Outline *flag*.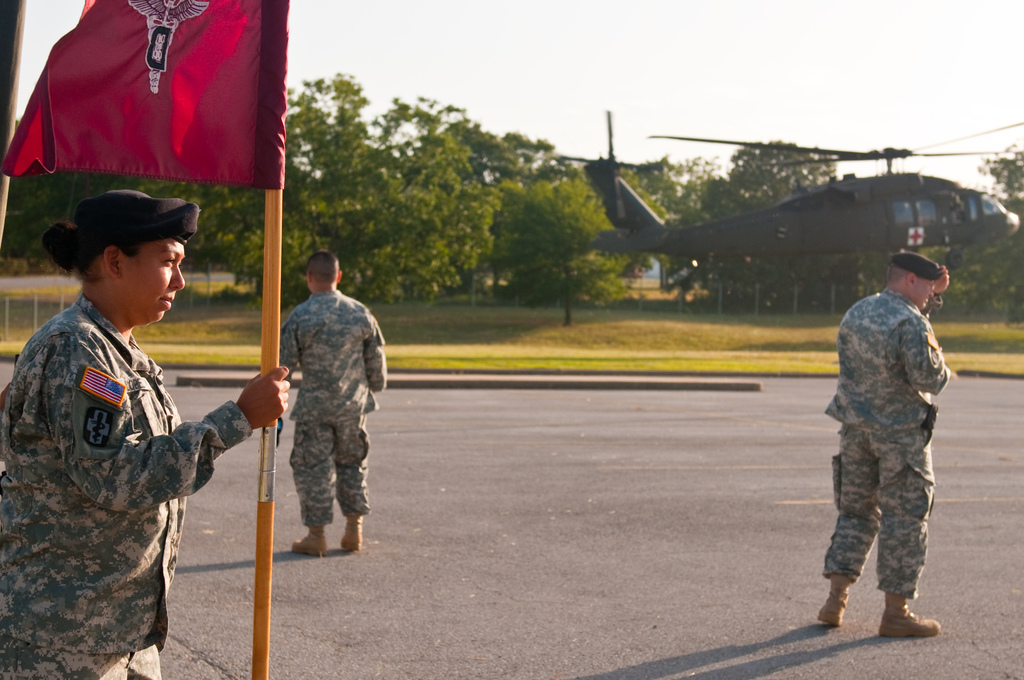
Outline: box=[25, 0, 270, 236].
